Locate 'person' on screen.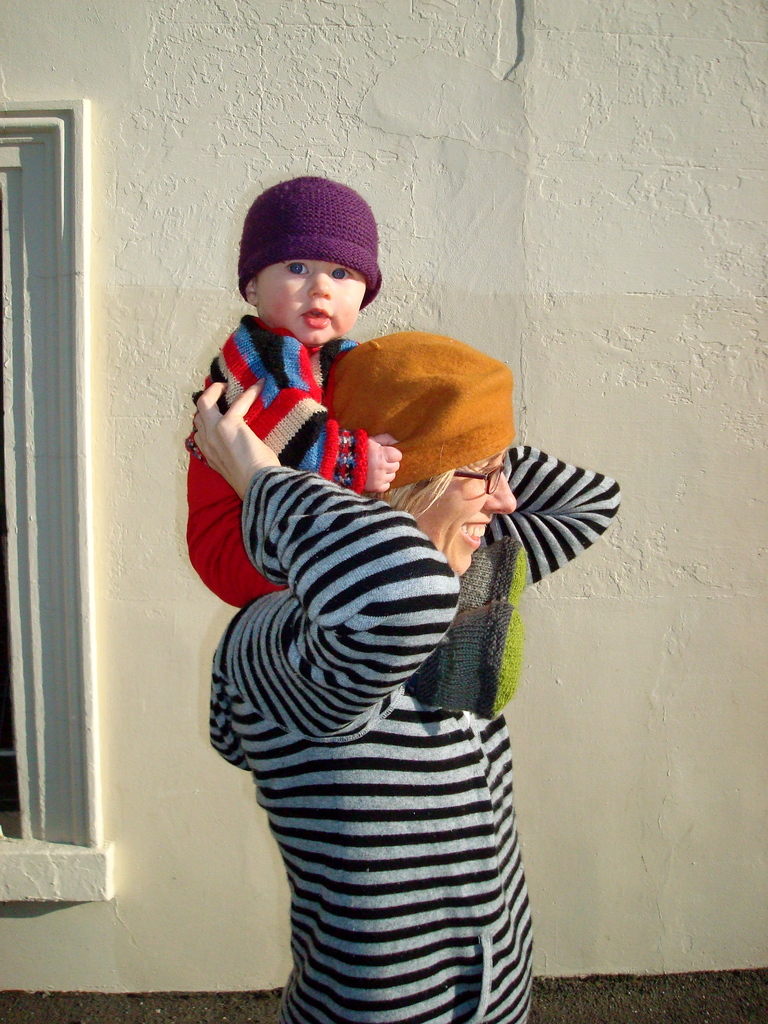
On screen at bbox=(191, 330, 623, 1023).
